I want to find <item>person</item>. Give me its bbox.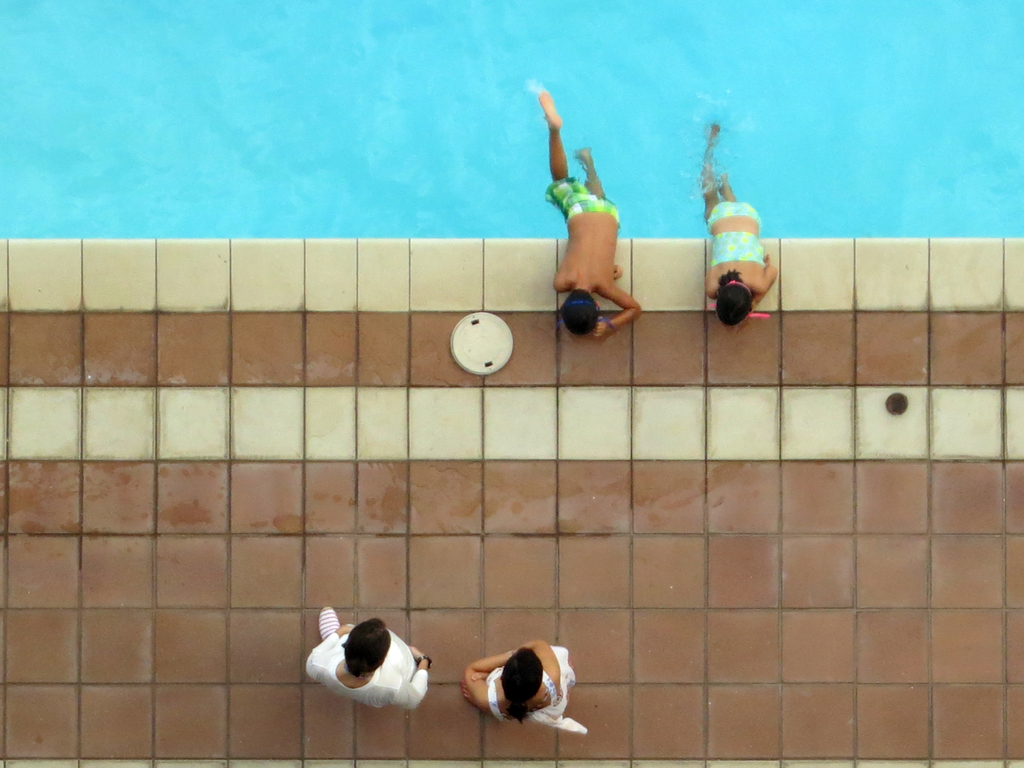
x1=310, y1=602, x2=432, y2=712.
